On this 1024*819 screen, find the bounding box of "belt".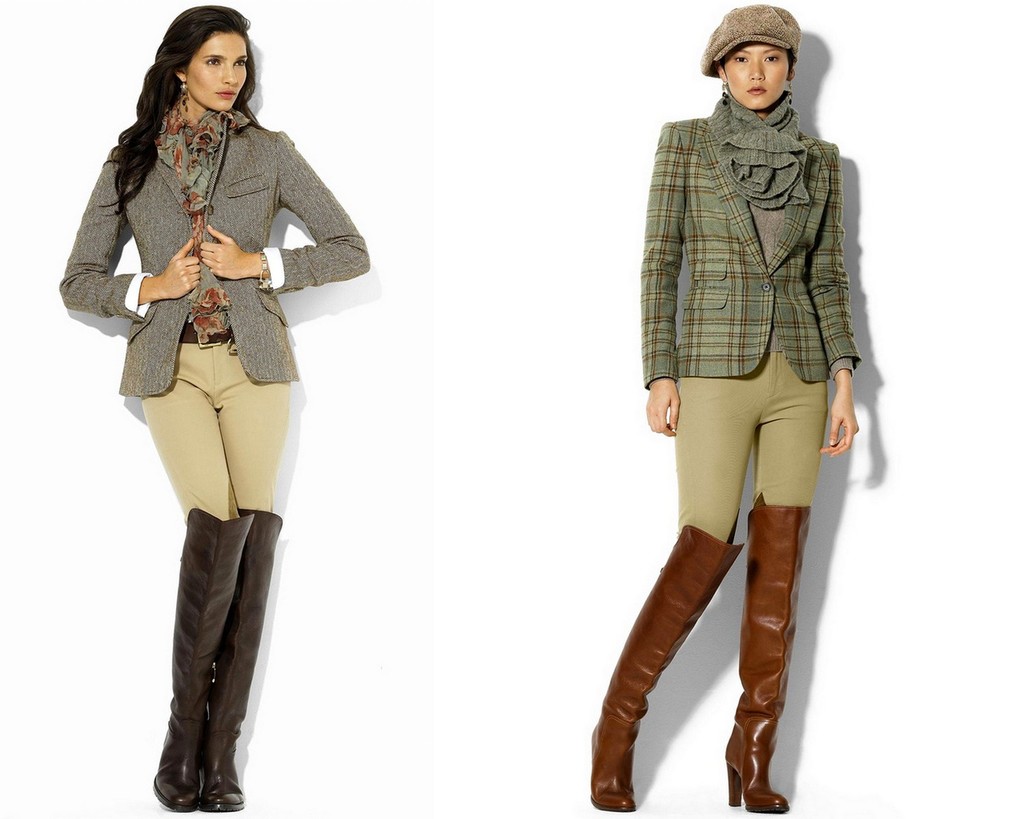
Bounding box: [175,319,233,347].
